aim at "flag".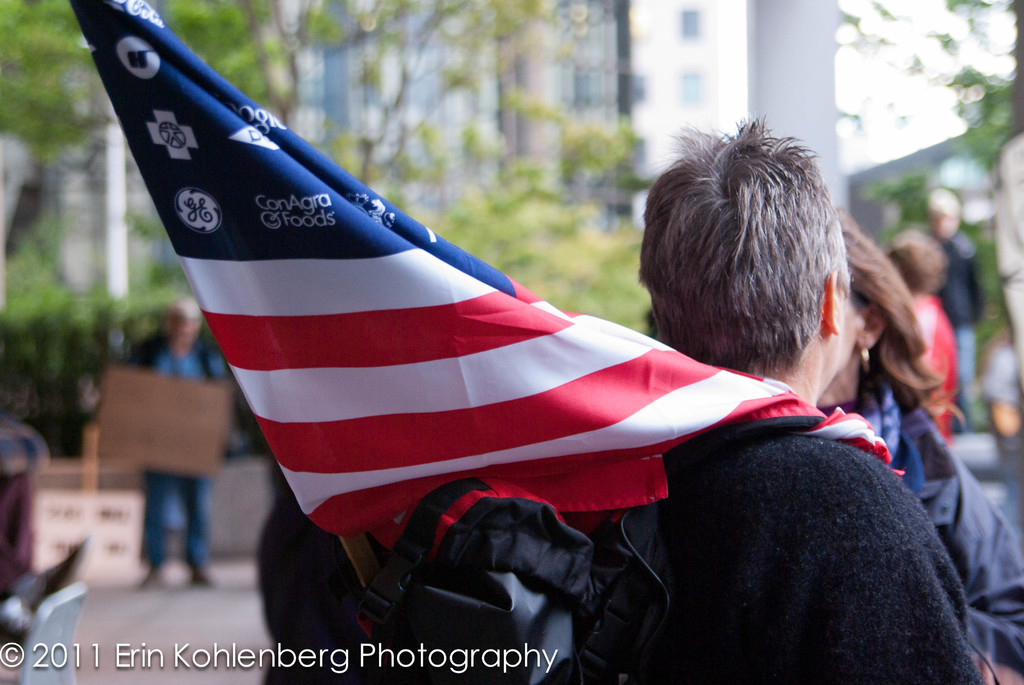
Aimed at {"left": 67, "top": 0, "right": 908, "bottom": 556}.
